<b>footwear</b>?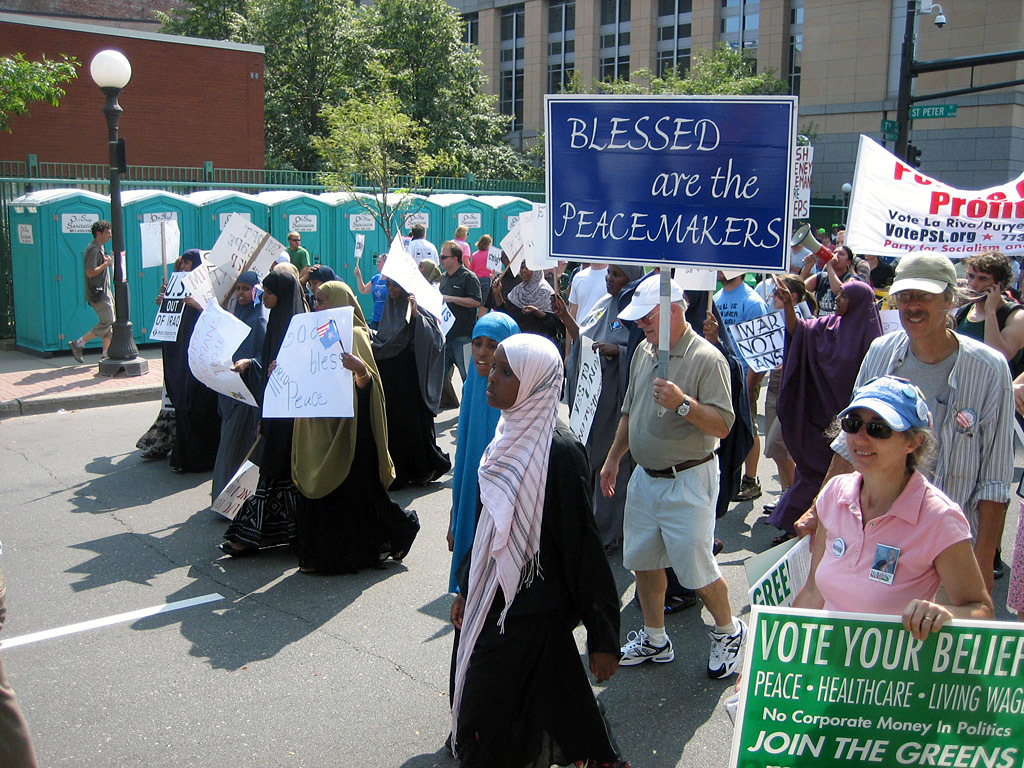
(x1=736, y1=473, x2=762, y2=501)
